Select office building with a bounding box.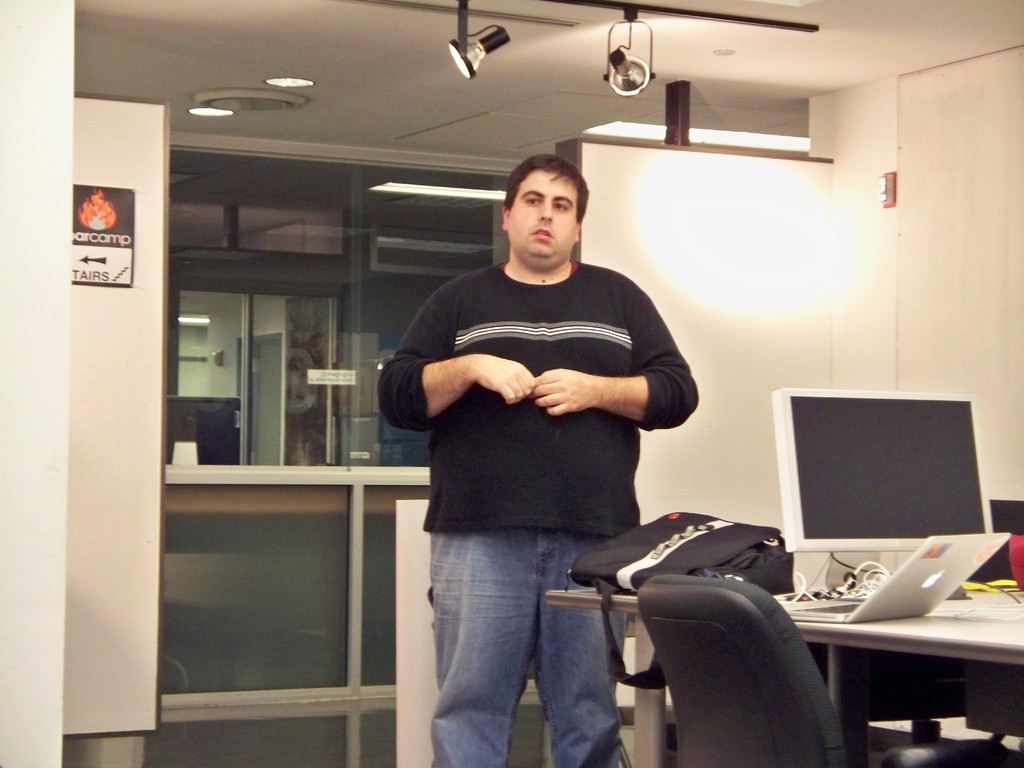
(172,11,1023,767).
